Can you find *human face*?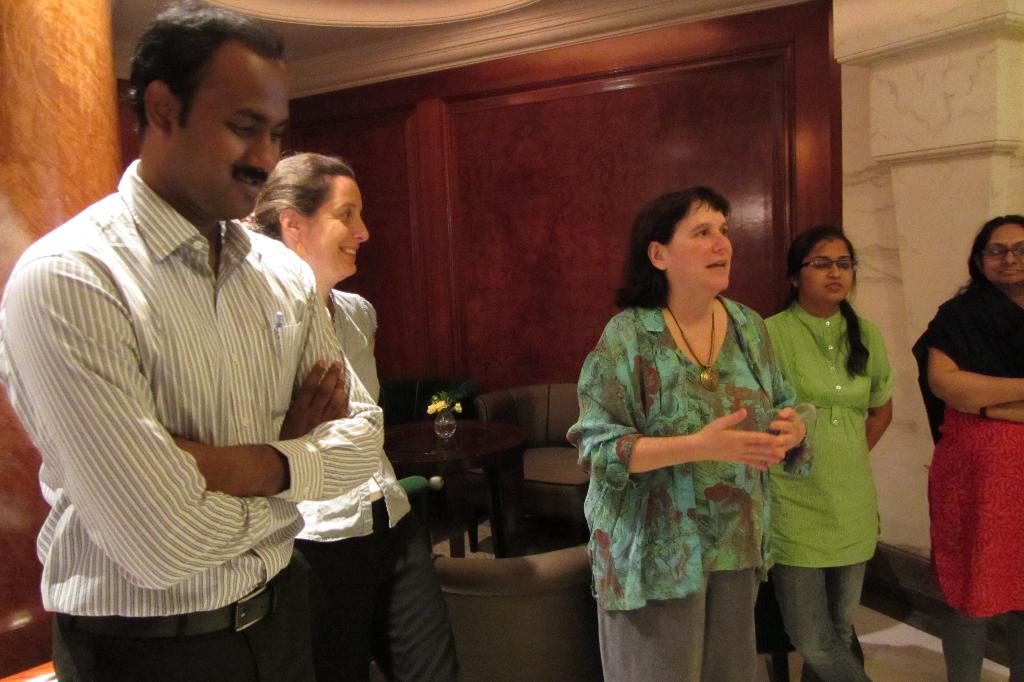
Yes, bounding box: bbox=[305, 175, 372, 282].
